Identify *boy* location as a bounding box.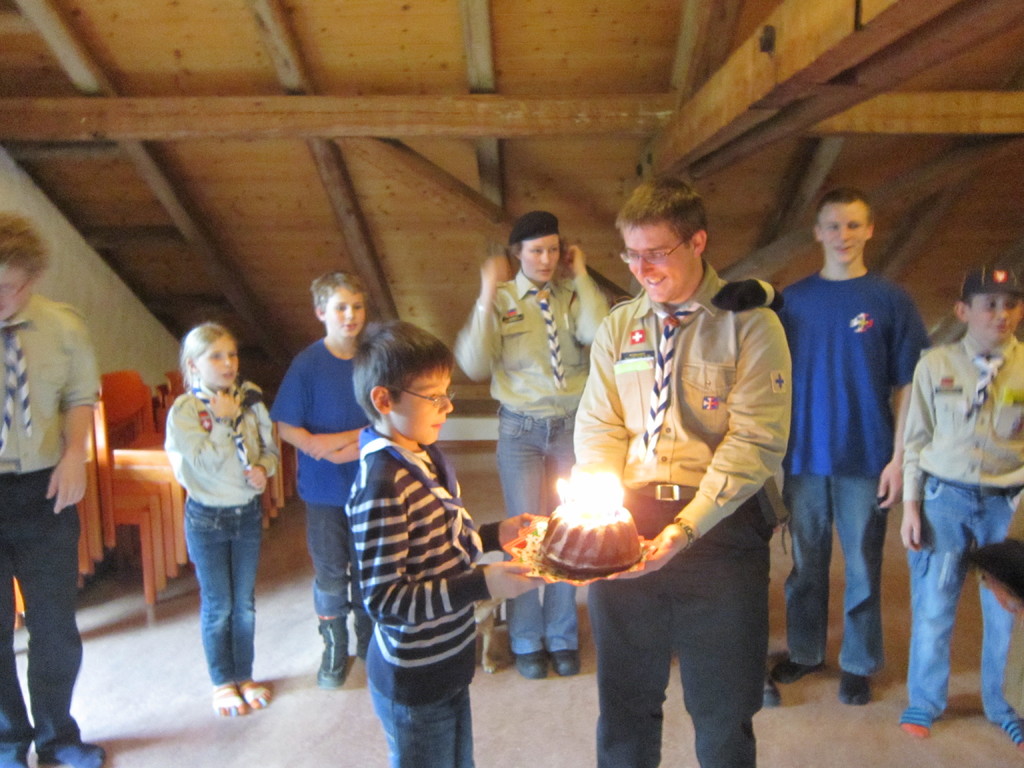
[333,317,547,767].
